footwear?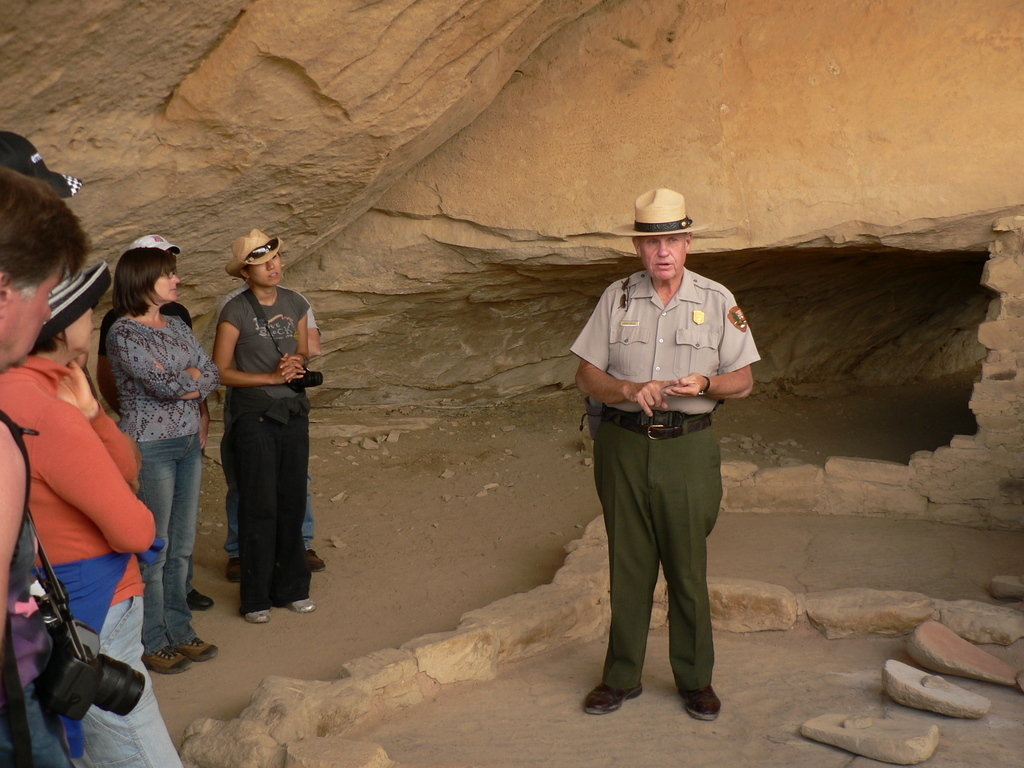
bbox=(225, 559, 240, 582)
